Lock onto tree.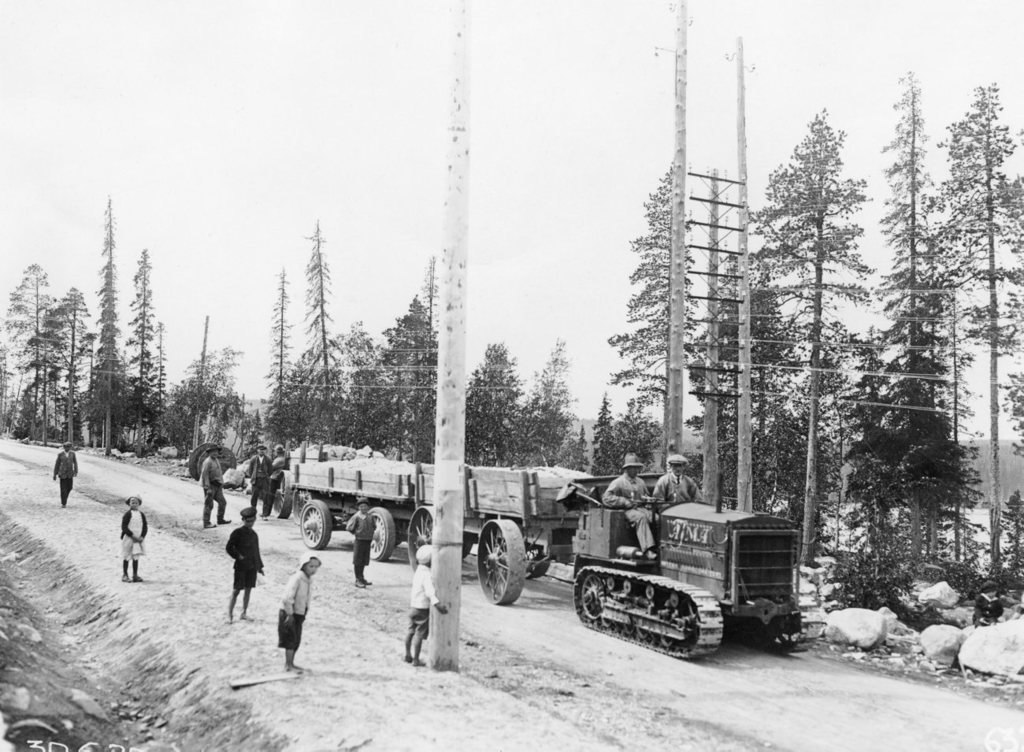
Locked: 458/335/531/473.
